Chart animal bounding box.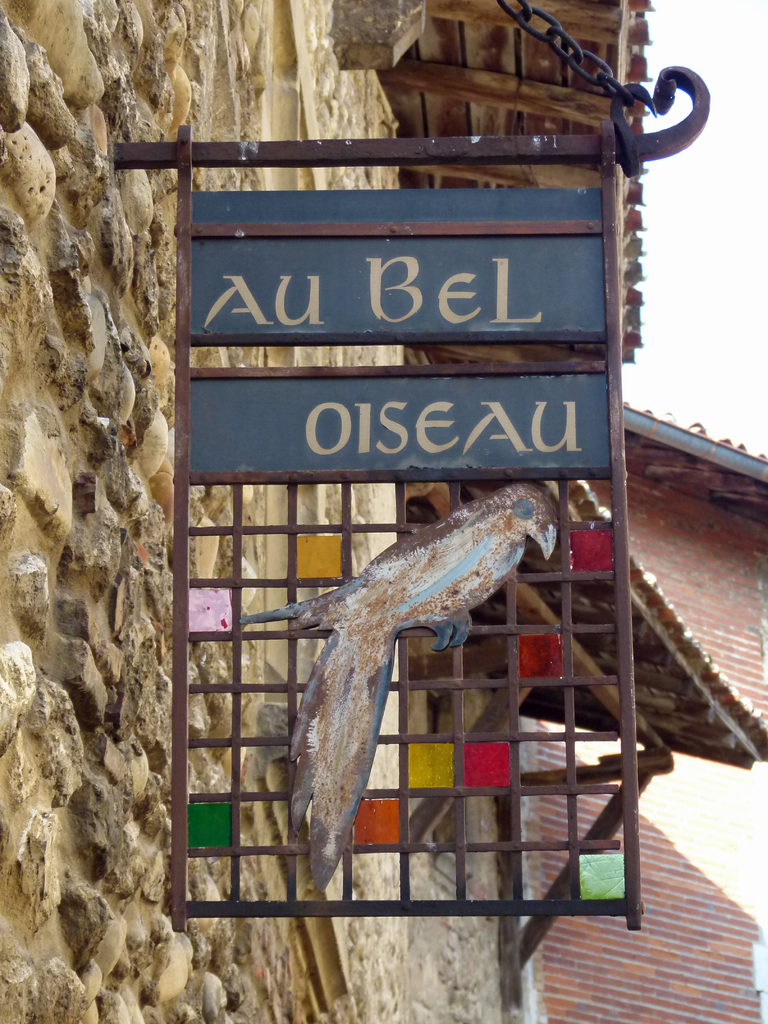
Charted: 238,475,562,895.
